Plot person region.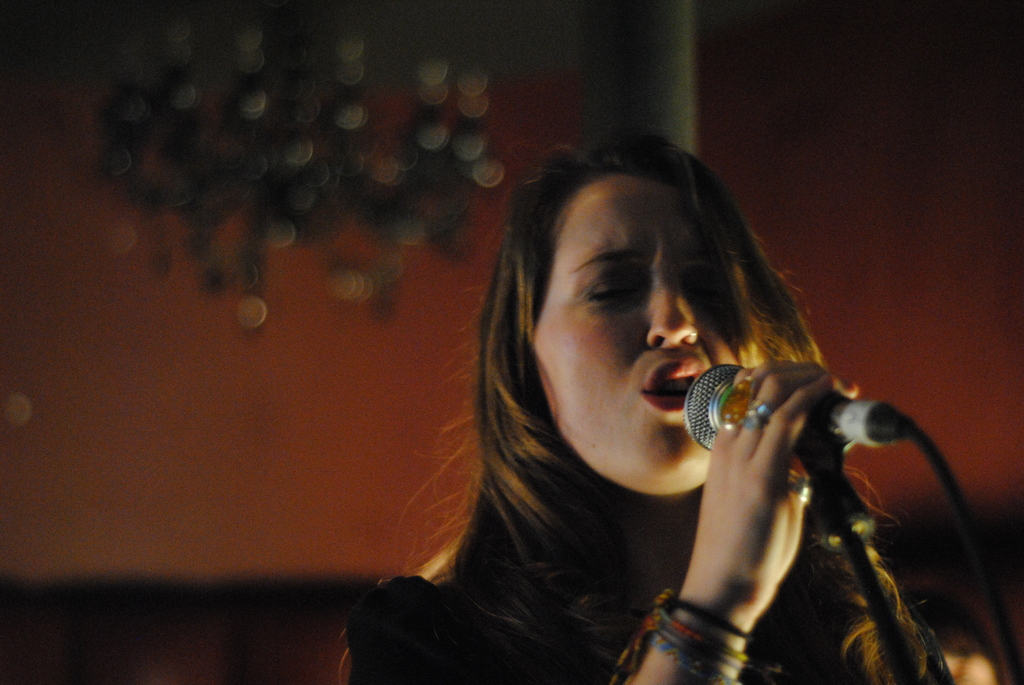
Plotted at 348:142:950:684.
